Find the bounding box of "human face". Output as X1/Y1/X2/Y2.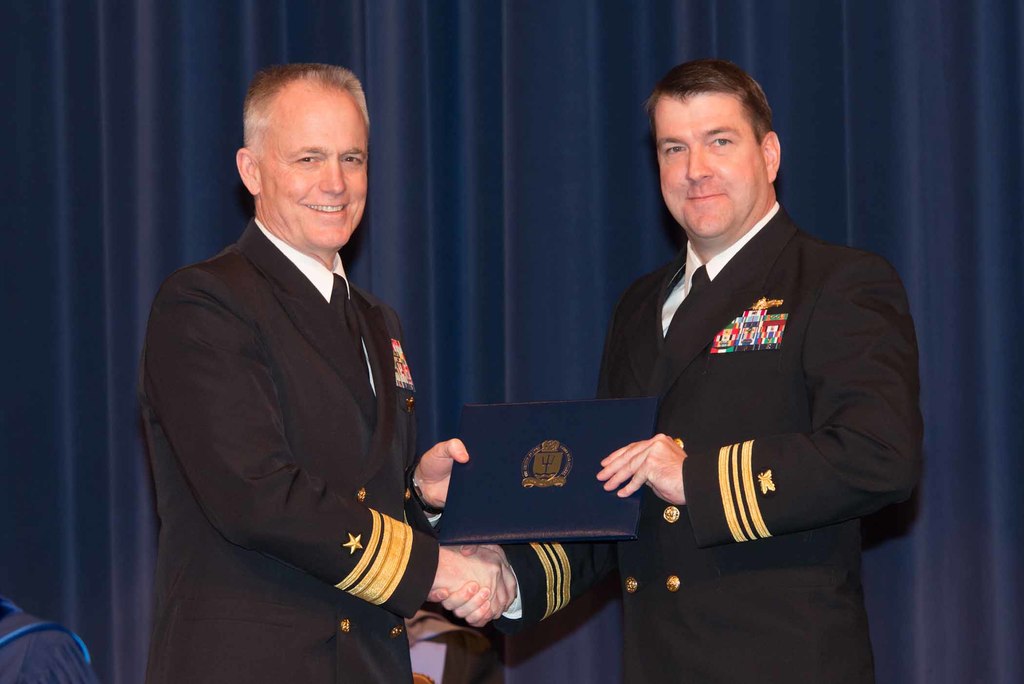
258/85/371/249.
